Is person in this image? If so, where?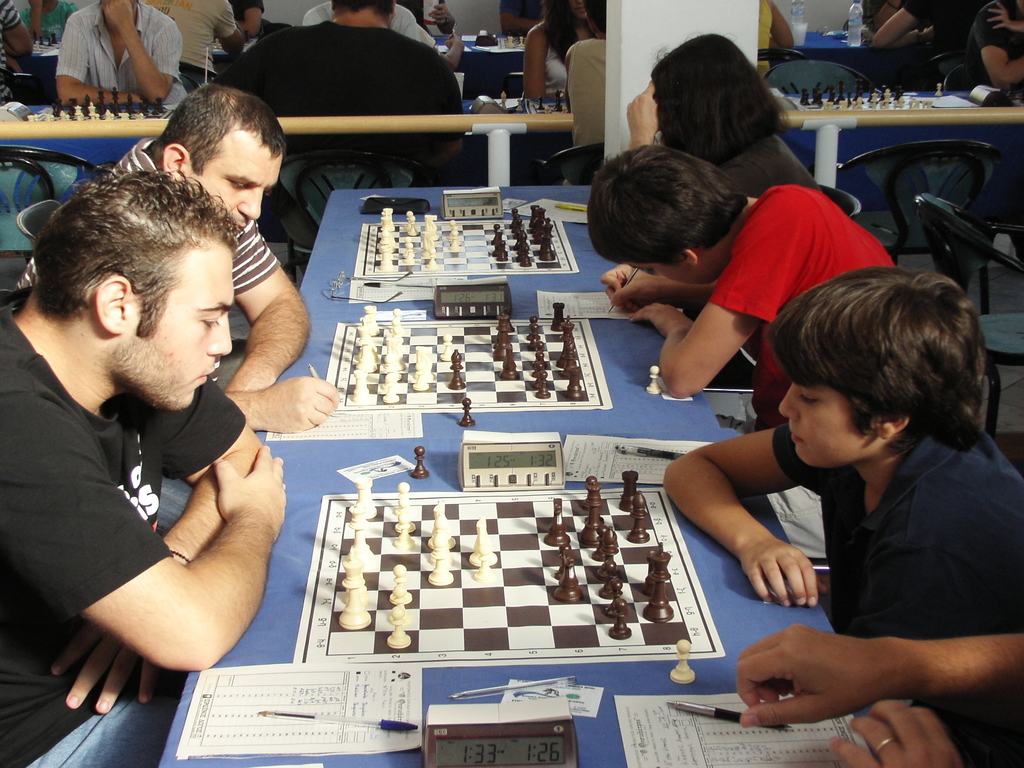
Yes, at x1=227 y1=0 x2=262 y2=40.
